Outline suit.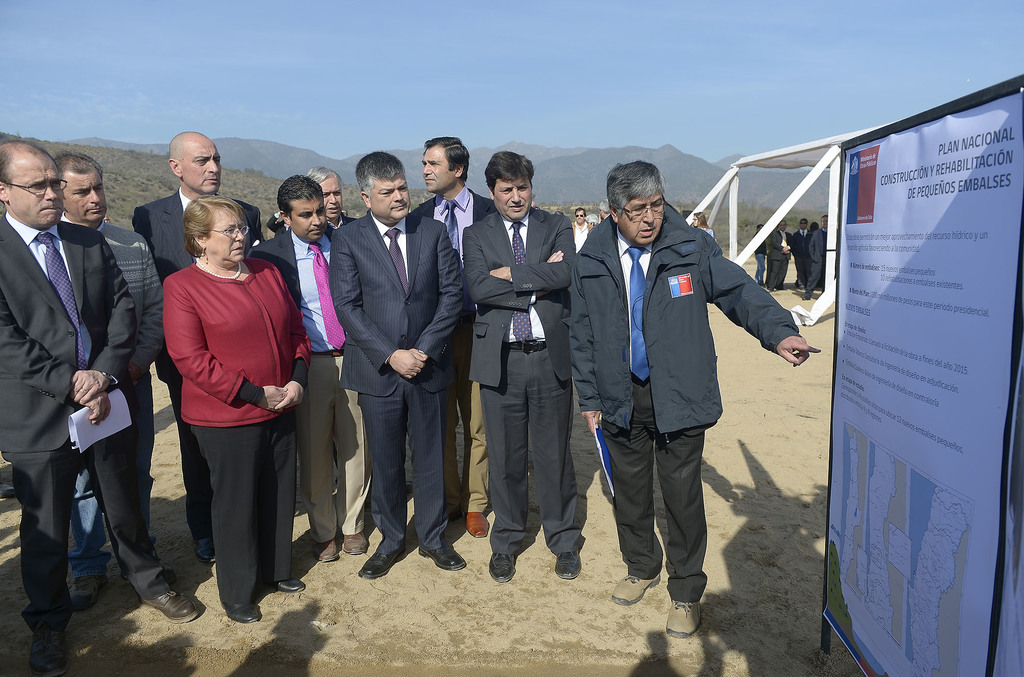
Outline: bbox=[268, 211, 289, 229].
